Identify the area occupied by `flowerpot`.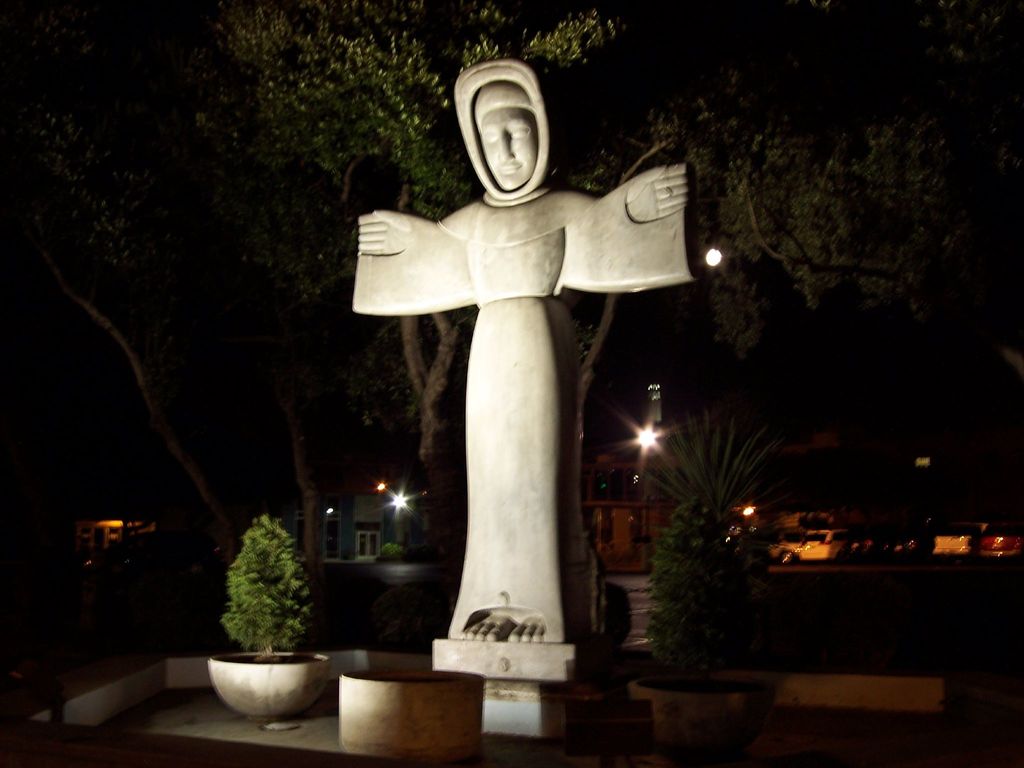
Area: bbox(196, 651, 328, 728).
